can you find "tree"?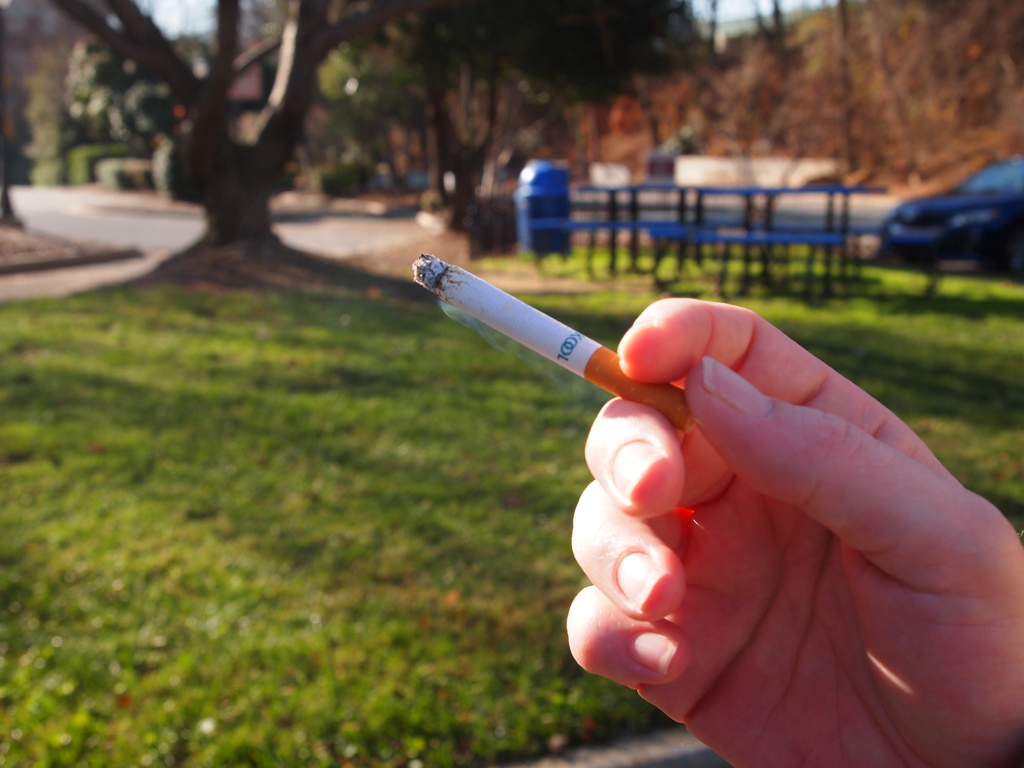
Yes, bounding box: x1=38 y1=0 x2=371 y2=248.
